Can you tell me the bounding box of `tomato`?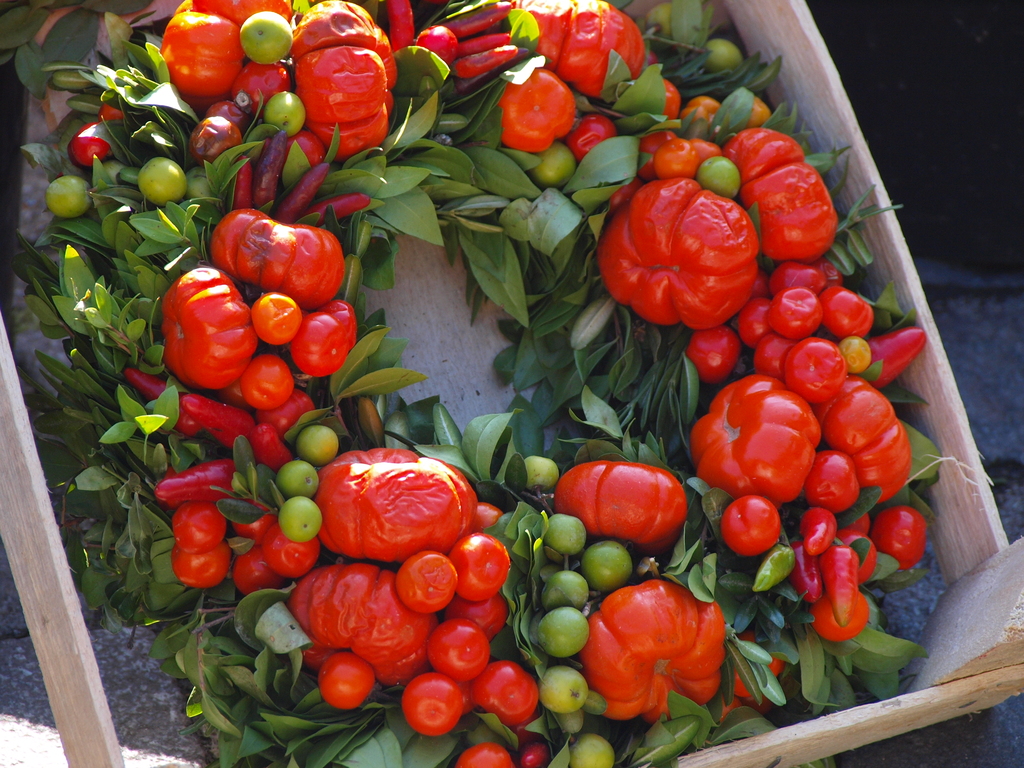
394/549/460/612.
